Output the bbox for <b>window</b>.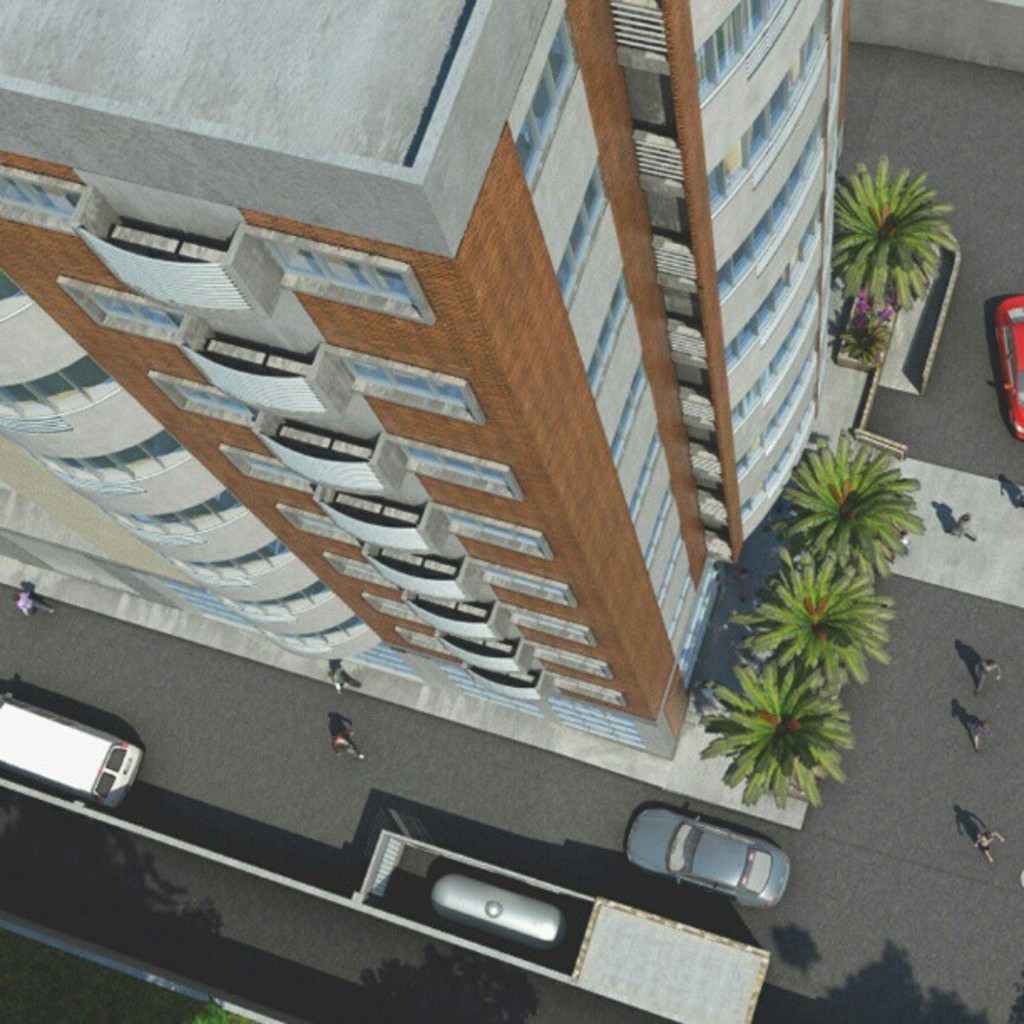
0 164 74 241.
